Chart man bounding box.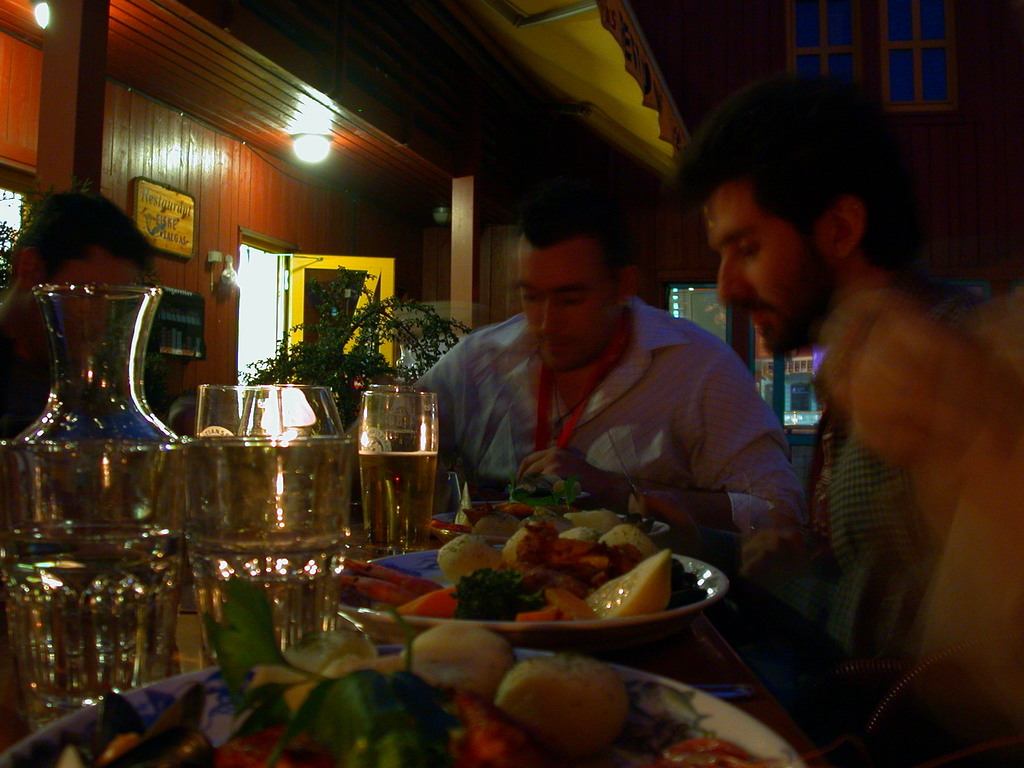
Charted: <bbox>0, 186, 156, 430</bbox>.
